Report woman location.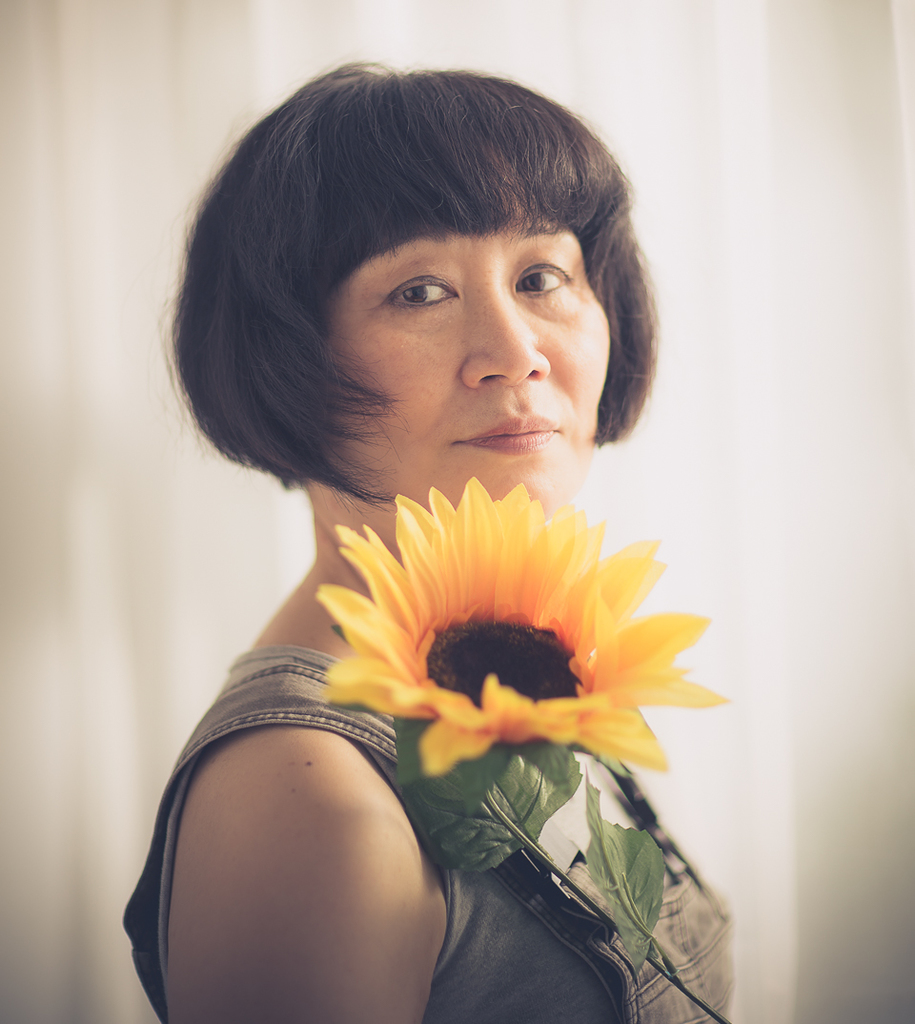
Report: 65:64:775:1023.
